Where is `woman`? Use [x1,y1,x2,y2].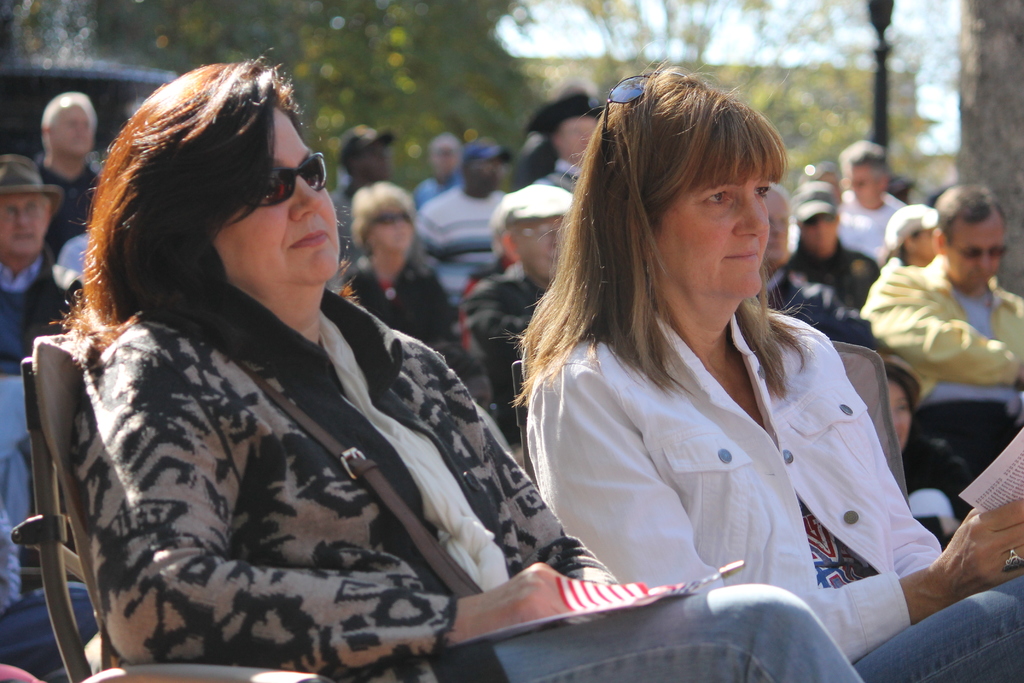
[337,180,481,373].
